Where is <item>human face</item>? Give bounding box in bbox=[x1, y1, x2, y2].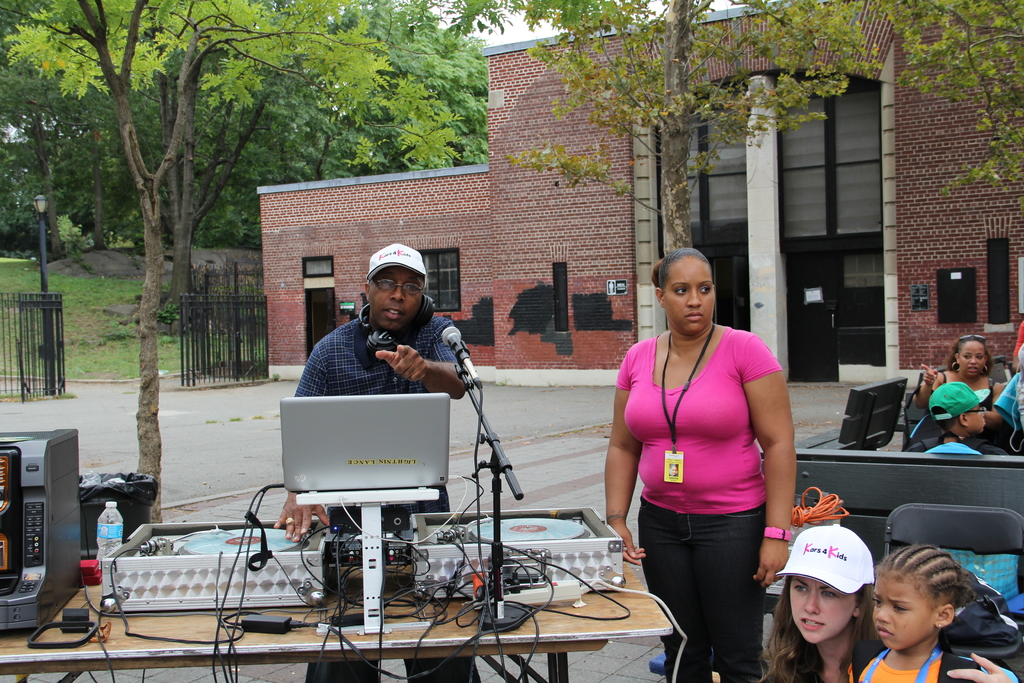
bbox=[370, 268, 422, 331].
